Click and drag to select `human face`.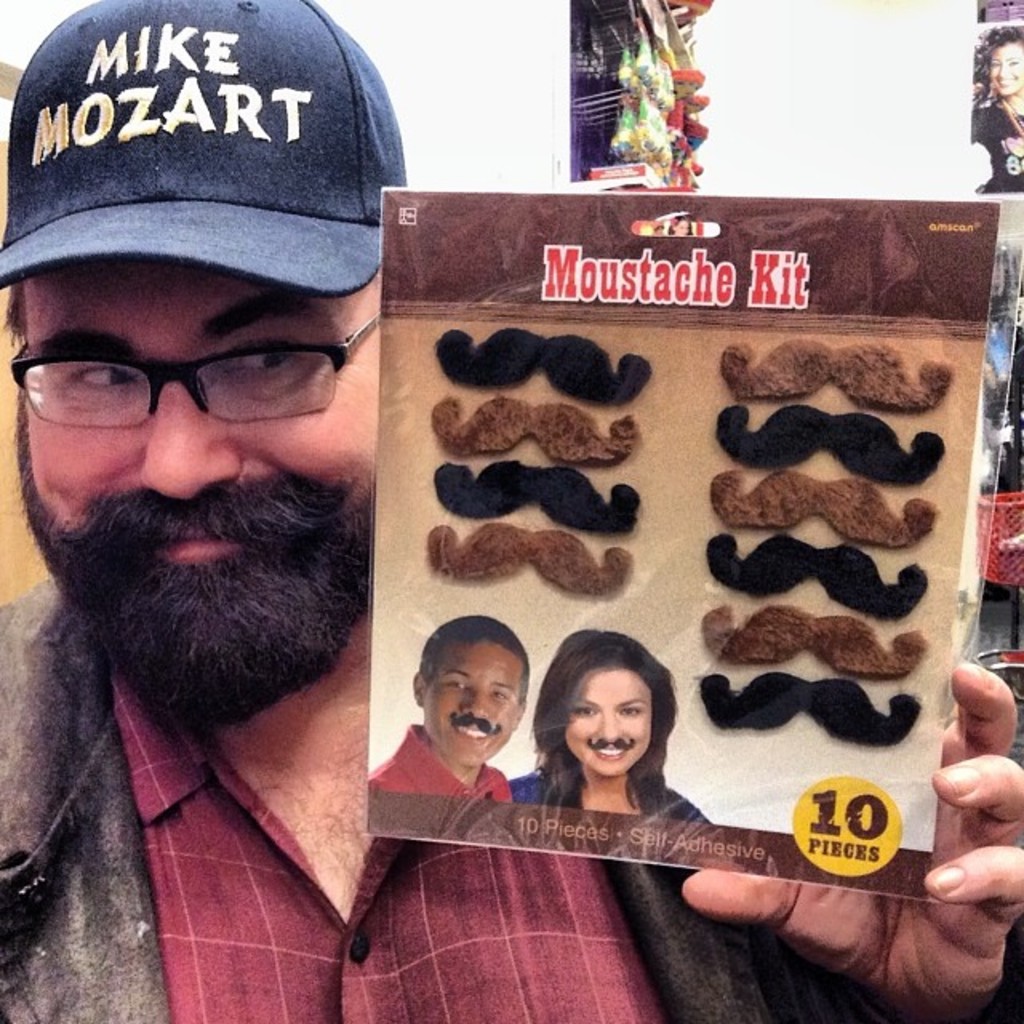
Selection: Rect(421, 642, 520, 765).
